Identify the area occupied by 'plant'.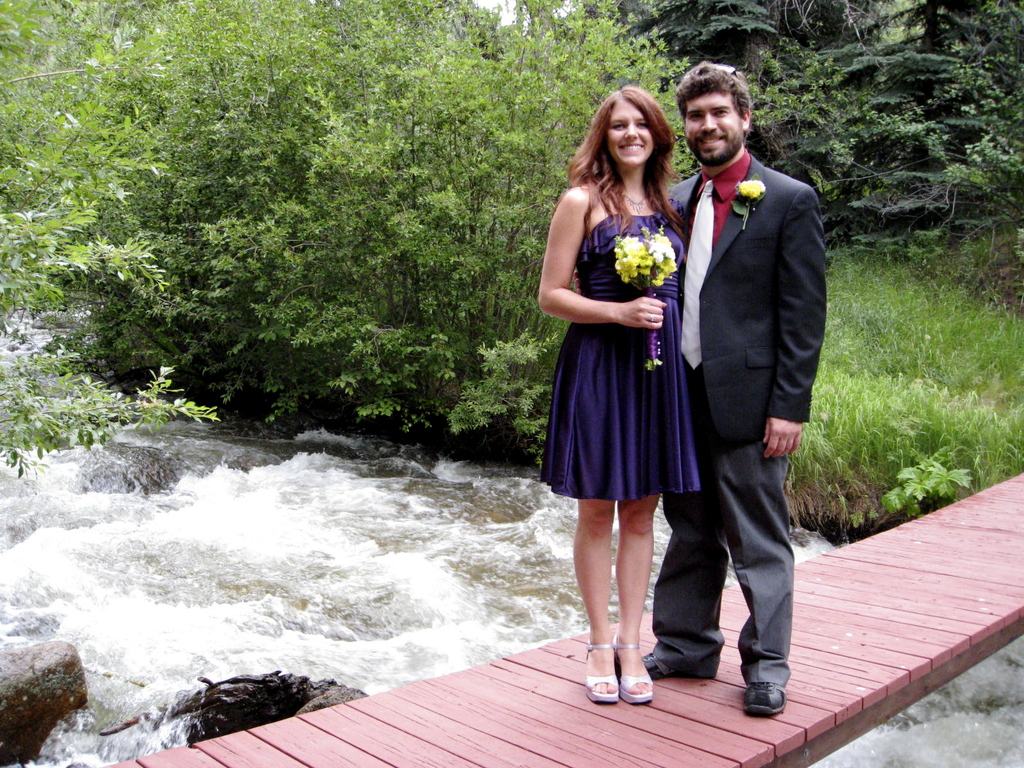
Area: l=0, t=3, r=227, b=477.
